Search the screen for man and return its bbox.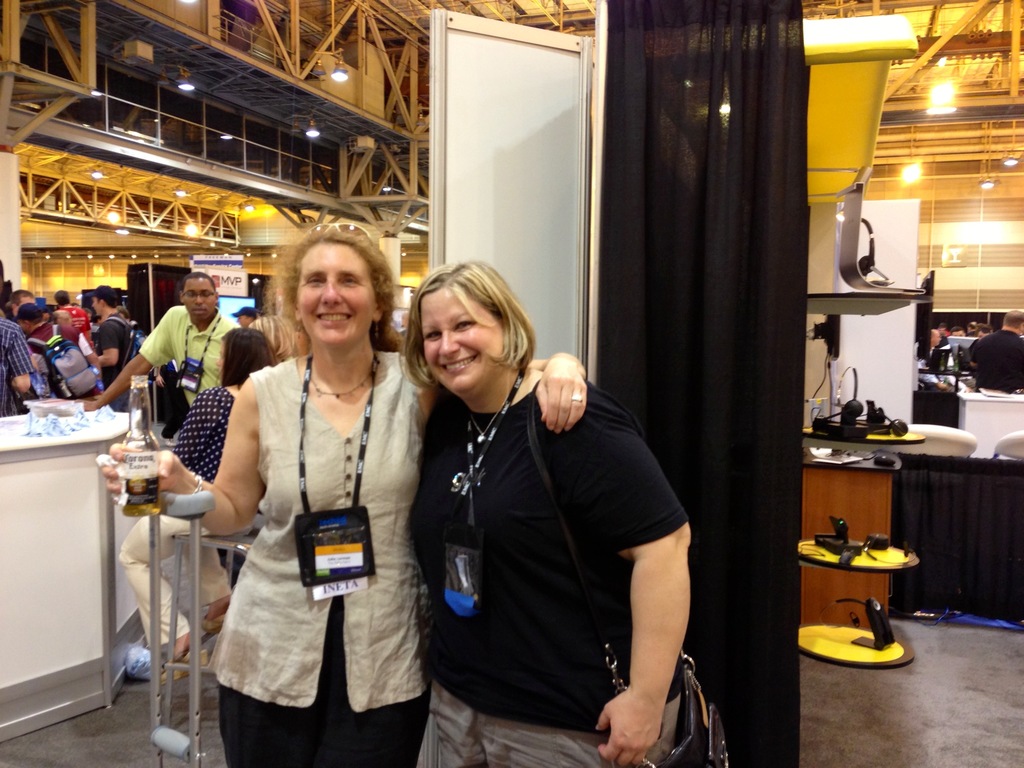
Found: rect(9, 292, 38, 315).
